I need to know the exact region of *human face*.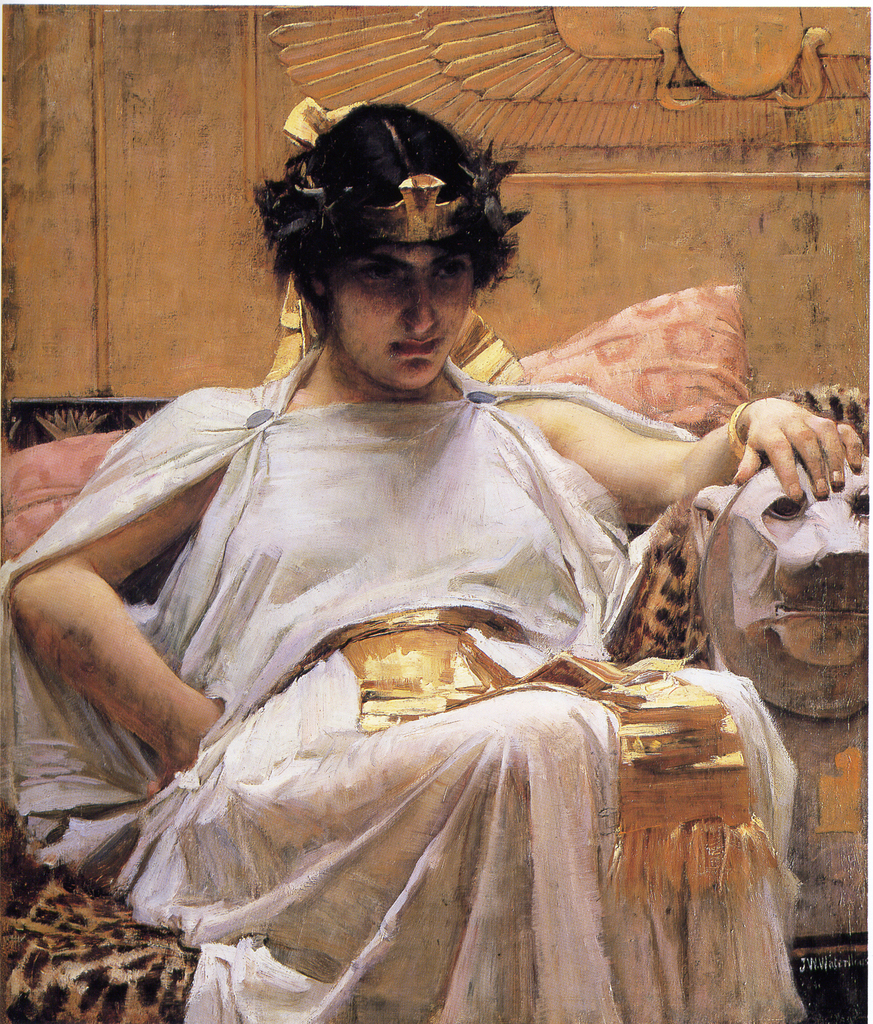
Region: <bbox>325, 215, 479, 390</bbox>.
